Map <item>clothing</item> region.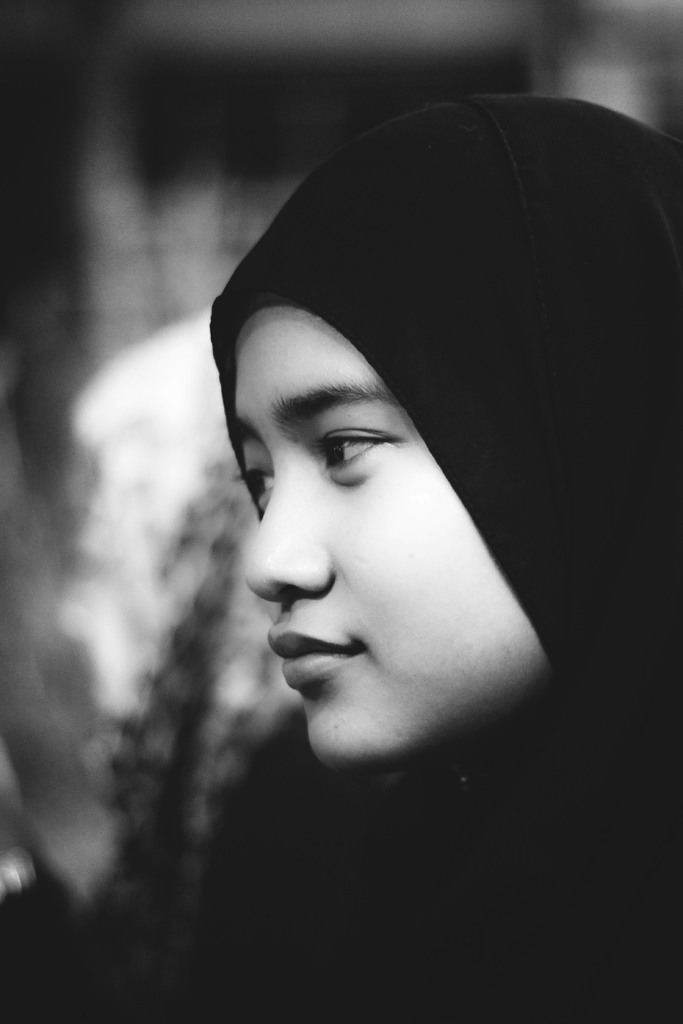
Mapped to 202, 105, 680, 1020.
